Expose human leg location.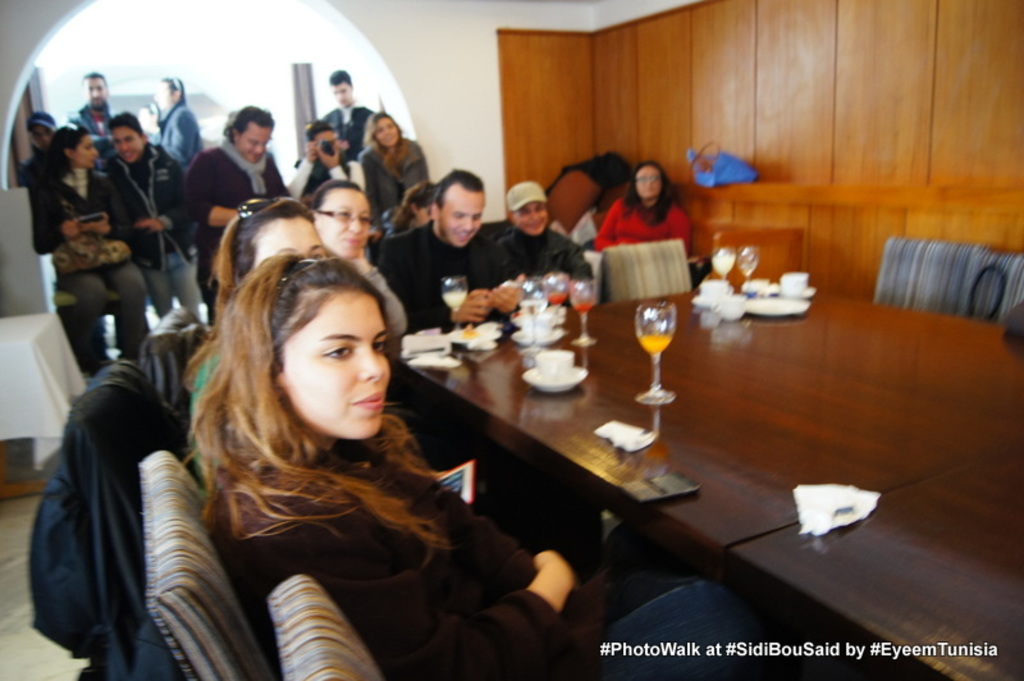
Exposed at bbox=(51, 268, 113, 374).
